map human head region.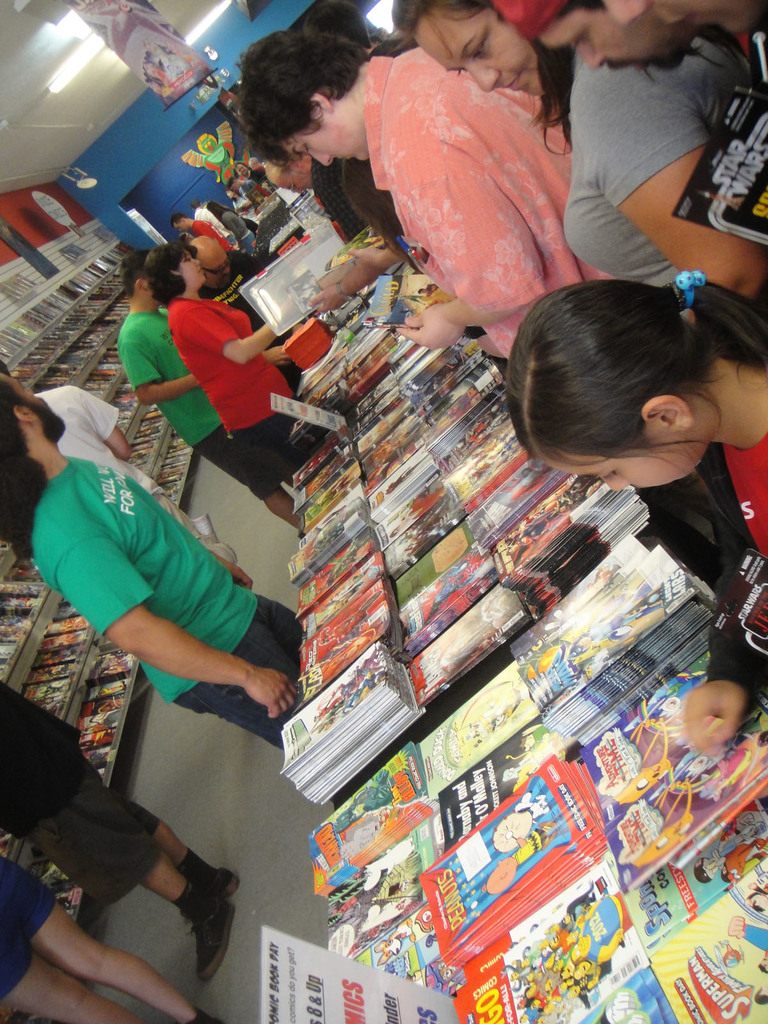
Mapped to <bbox>190, 235, 234, 285</bbox>.
